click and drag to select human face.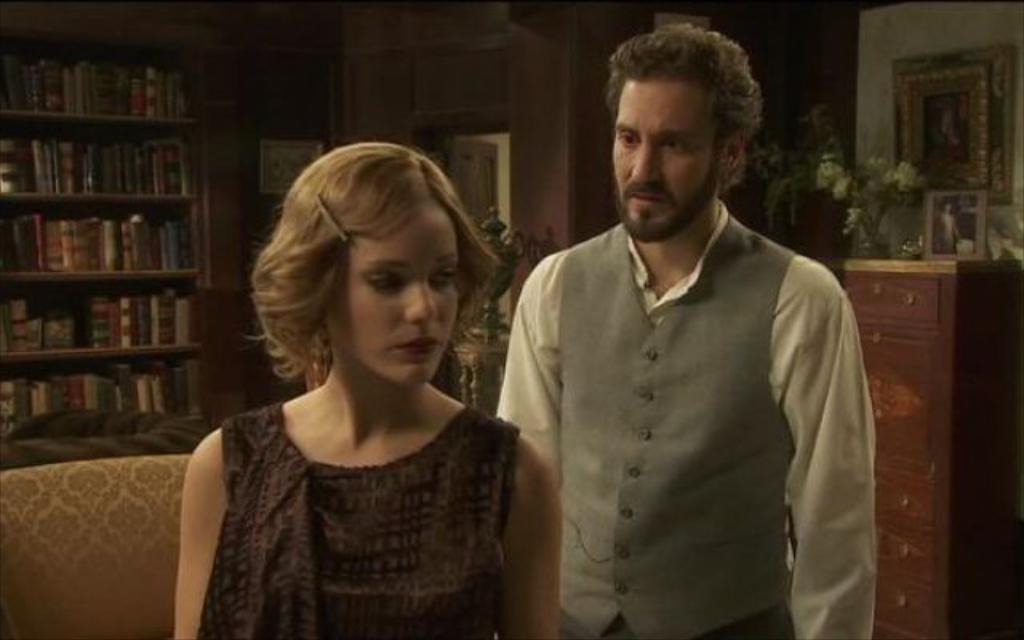
Selection: <region>610, 82, 722, 245</region>.
